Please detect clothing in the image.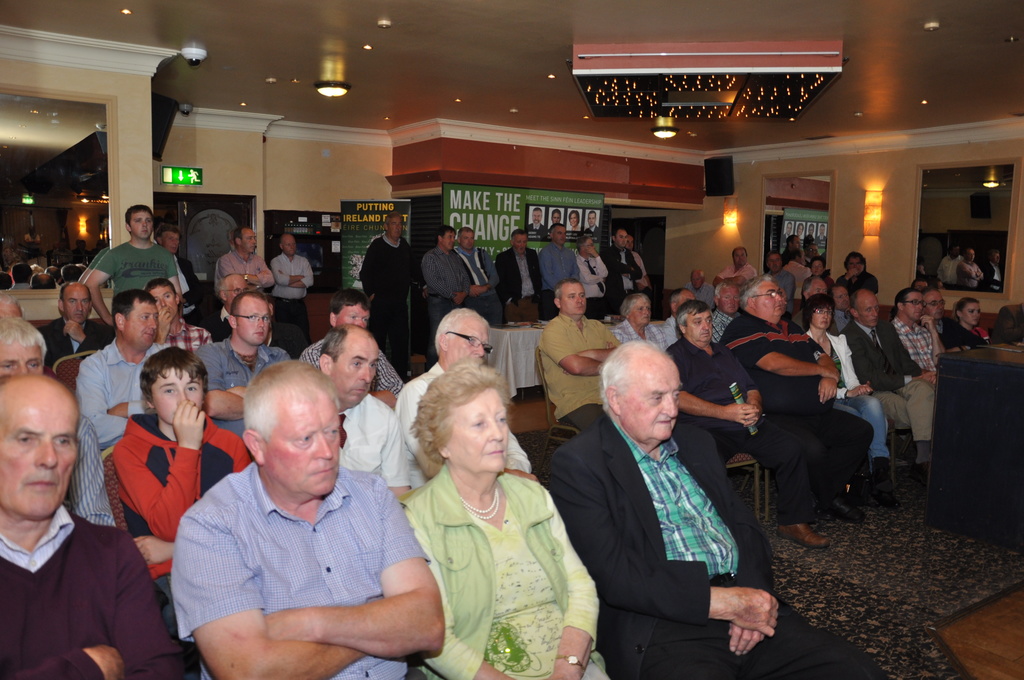
{"left": 534, "top": 405, "right": 894, "bottom": 679}.
